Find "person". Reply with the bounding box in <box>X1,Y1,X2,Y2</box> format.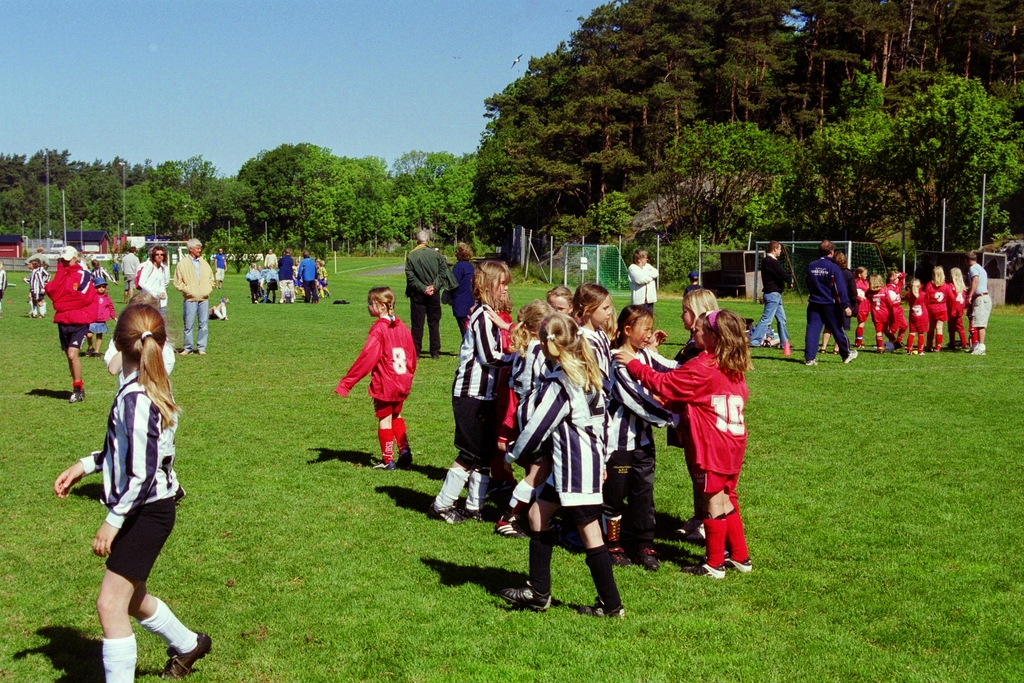
<box>330,277,417,468</box>.
